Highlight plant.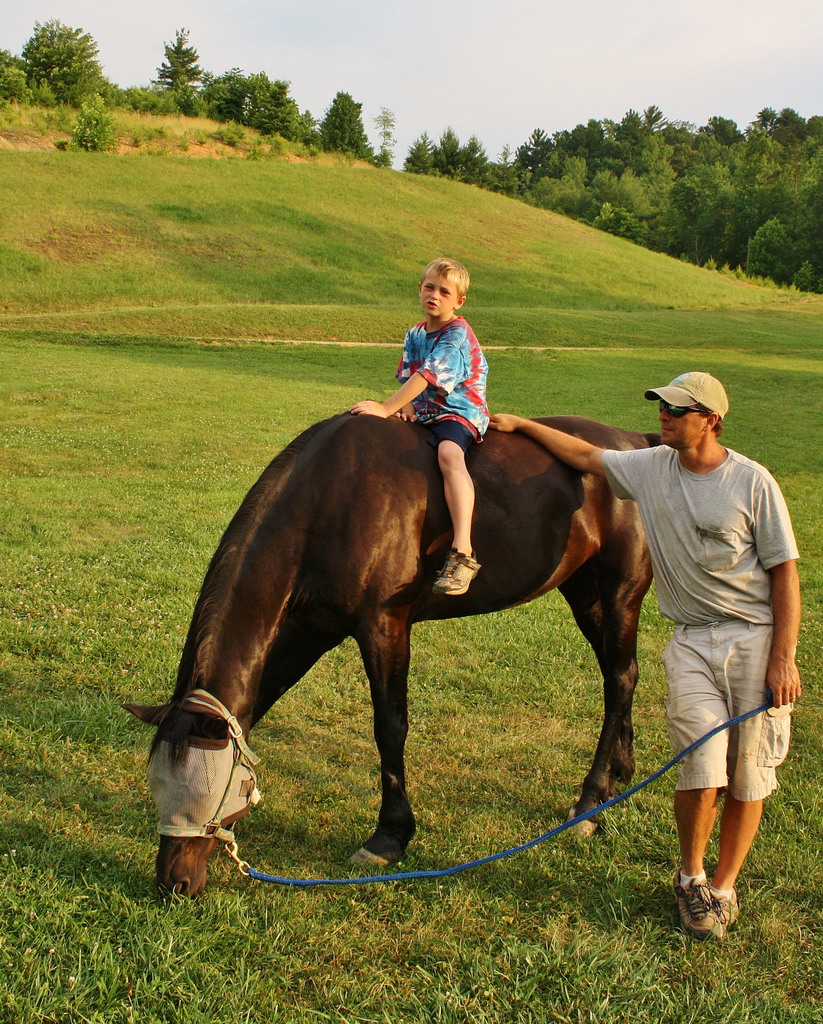
Highlighted region: 269, 129, 290, 159.
